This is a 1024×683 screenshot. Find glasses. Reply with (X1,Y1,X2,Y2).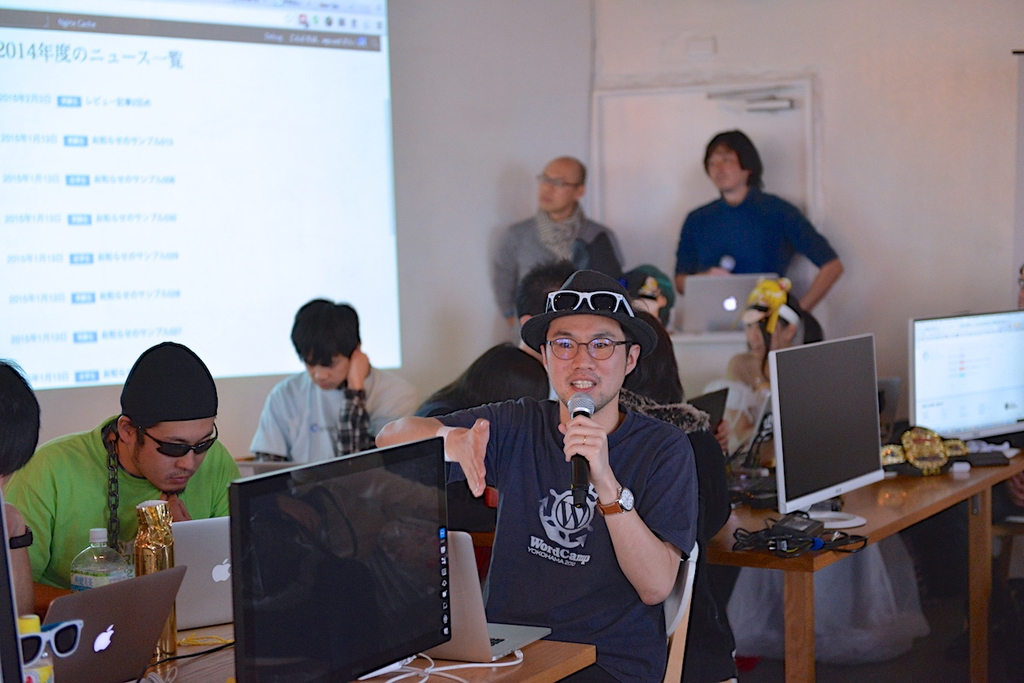
(545,289,636,317).
